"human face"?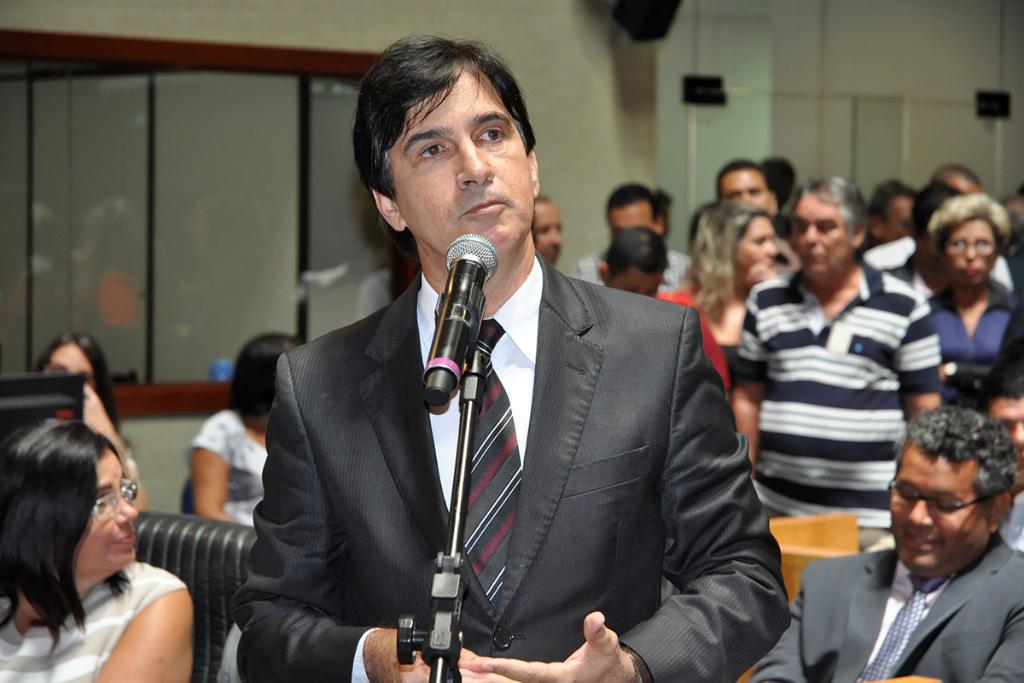
[939,217,1002,287]
